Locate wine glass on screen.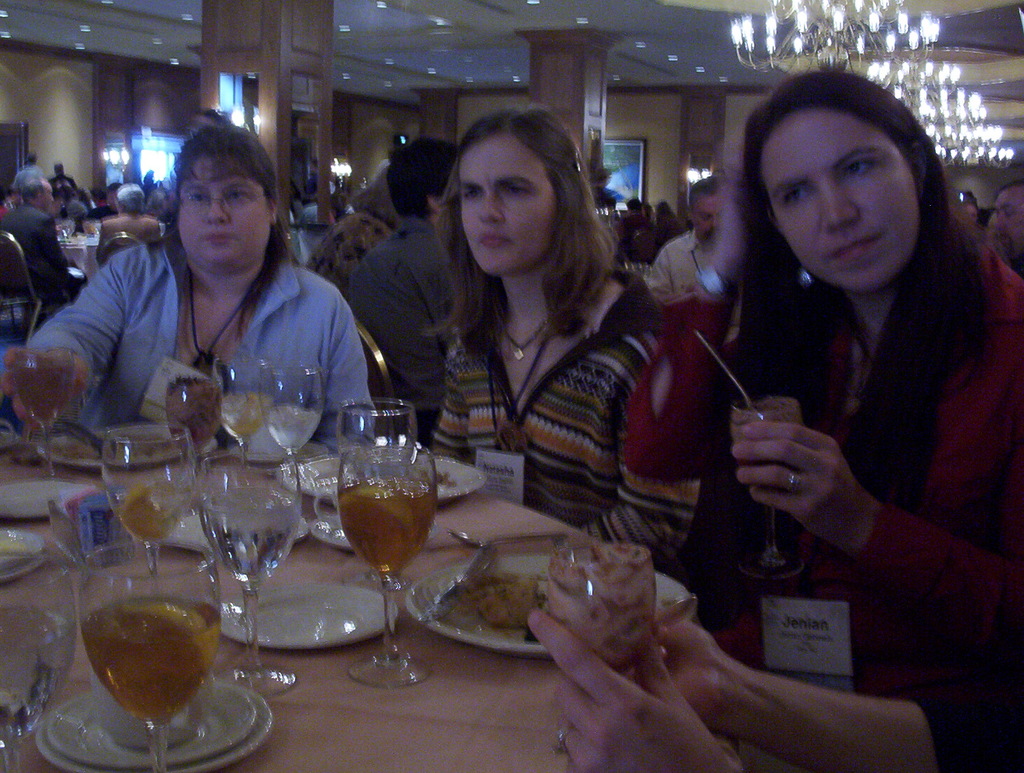
On screen at [x1=0, y1=554, x2=68, y2=772].
